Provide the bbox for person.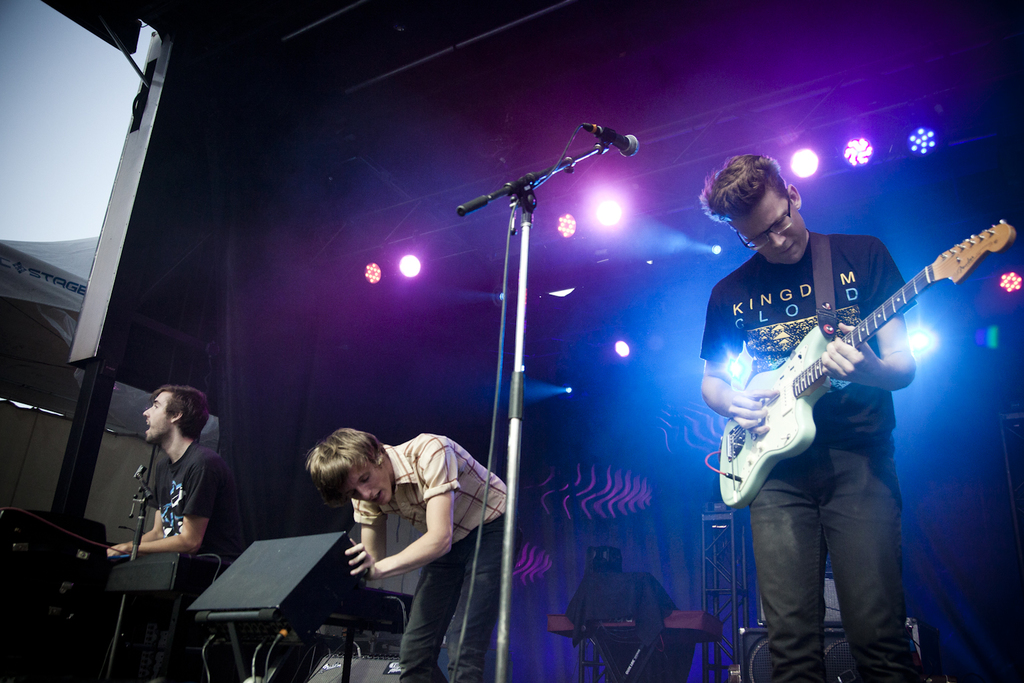
696, 151, 923, 682.
